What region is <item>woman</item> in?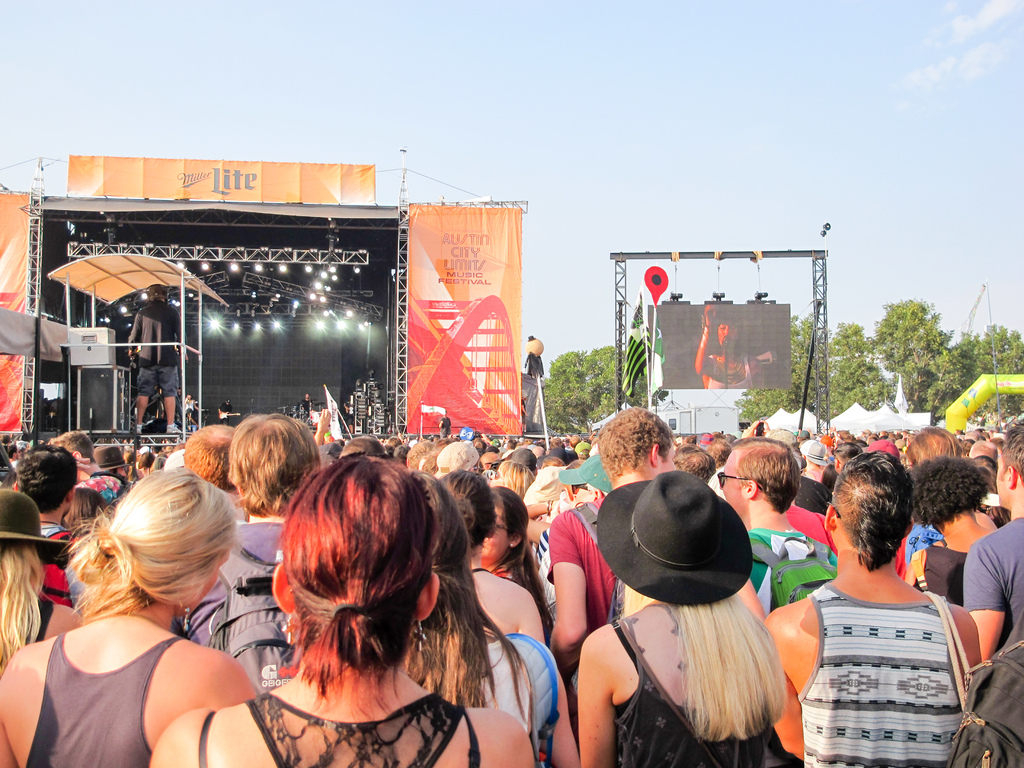
(911,456,997,611).
